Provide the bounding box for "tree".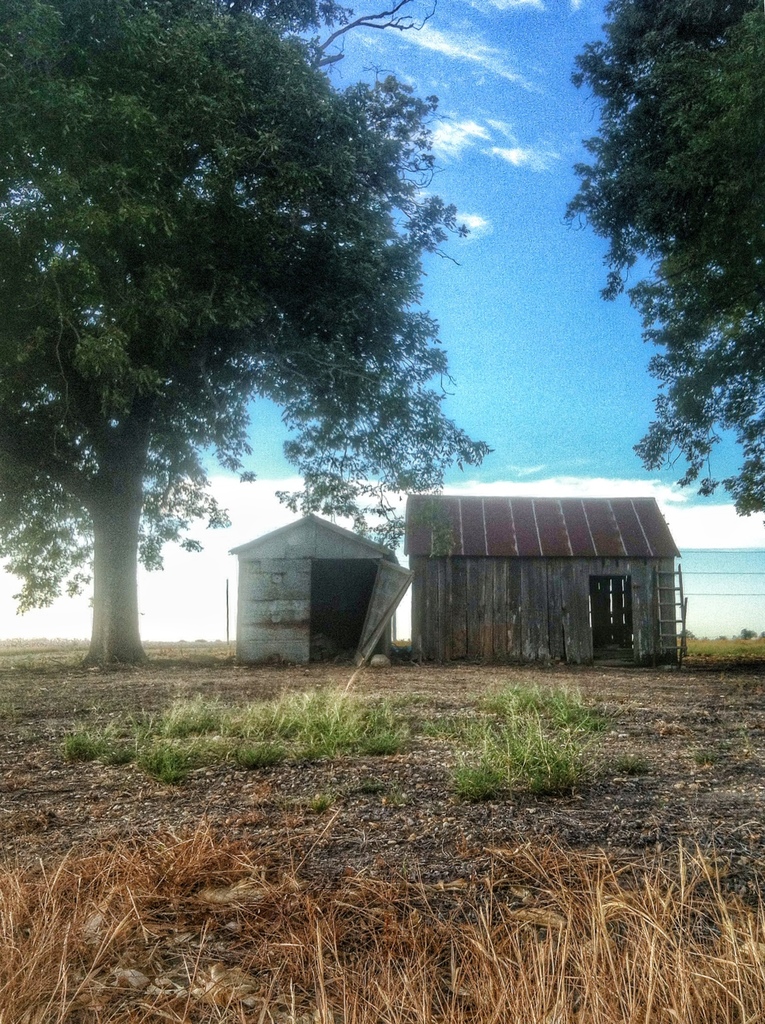
Rect(15, 7, 494, 721).
